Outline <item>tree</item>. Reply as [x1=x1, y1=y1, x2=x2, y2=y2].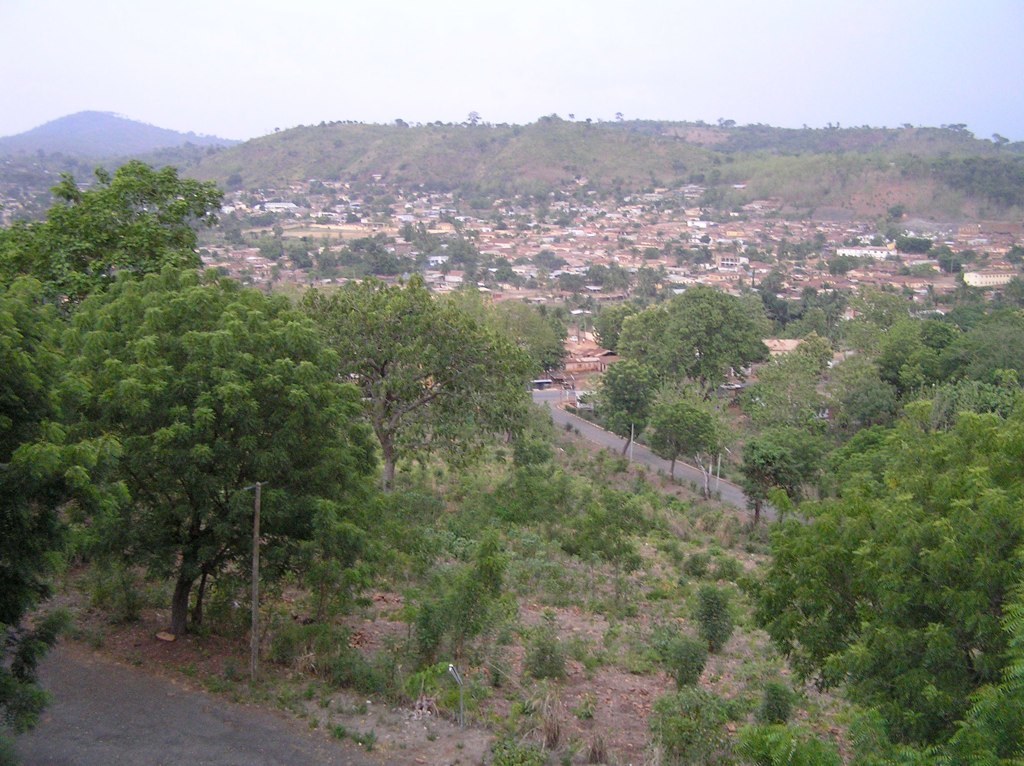
[x1=754, y1=418, x2=1023, y2=765].
